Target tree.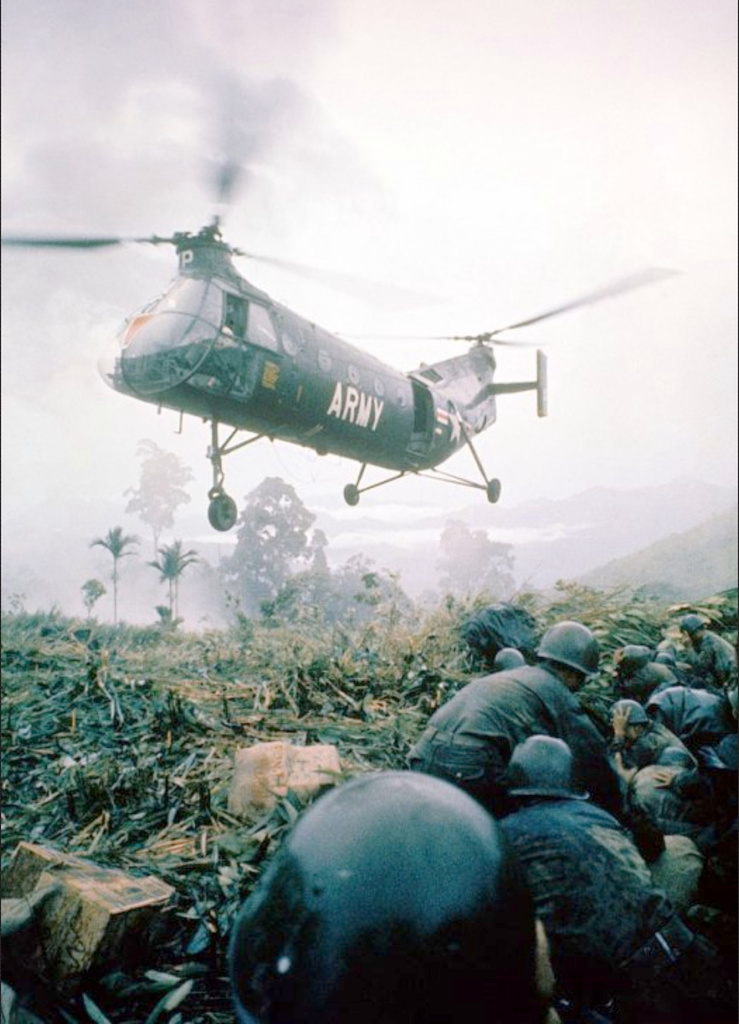
Target region: (left=89, top=528, right=143, bottom=624).
